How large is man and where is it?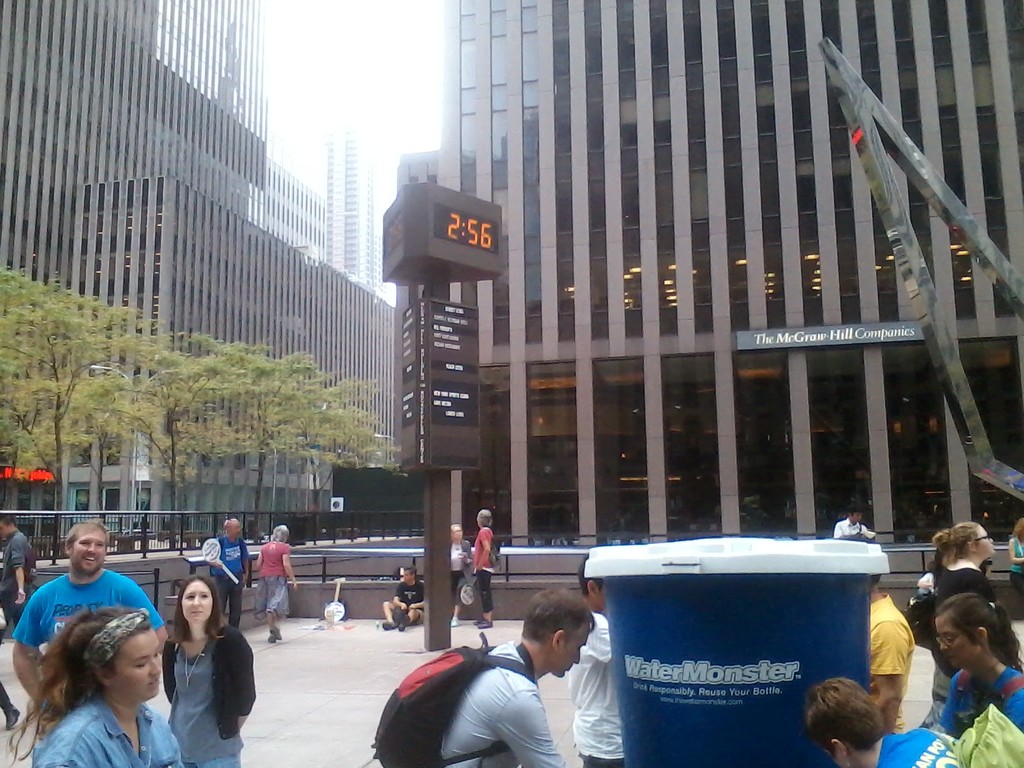
Bounding box: <box>376,621,584,767</box>.
